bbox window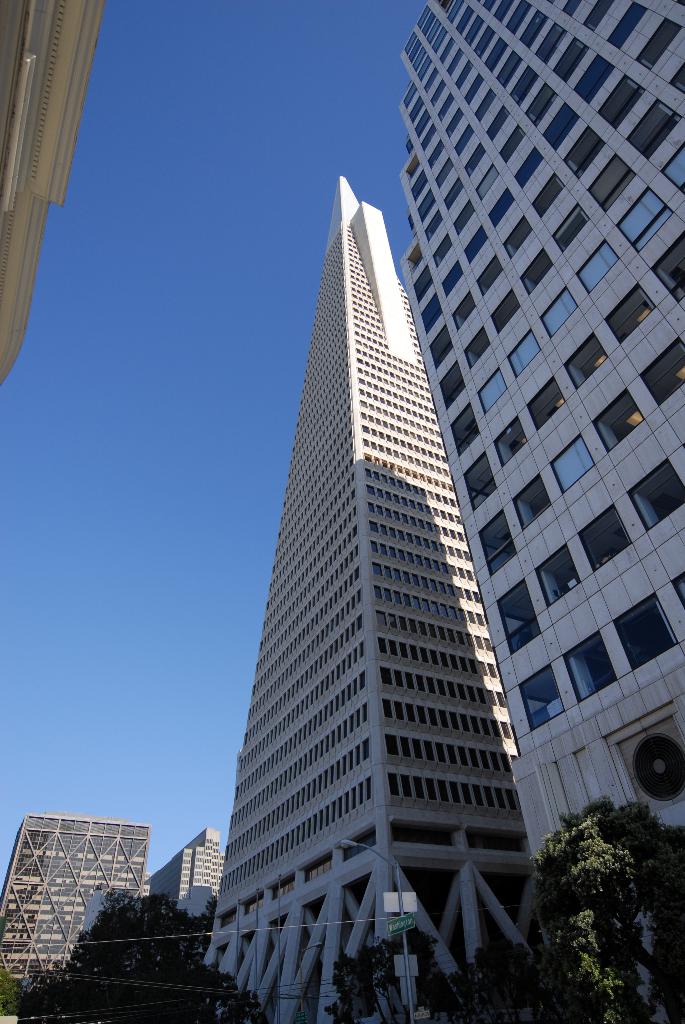
rect(369, 481, 479, 507)
